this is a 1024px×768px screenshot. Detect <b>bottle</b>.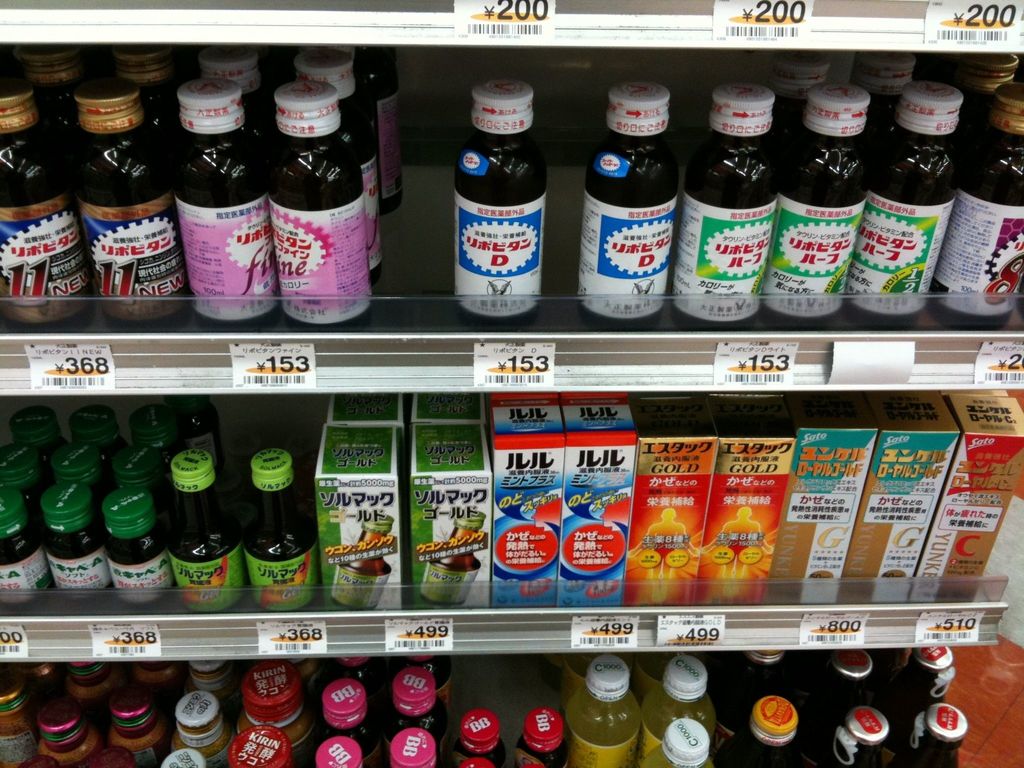
[x1=236, y1=660, x2=323, y2=767].
